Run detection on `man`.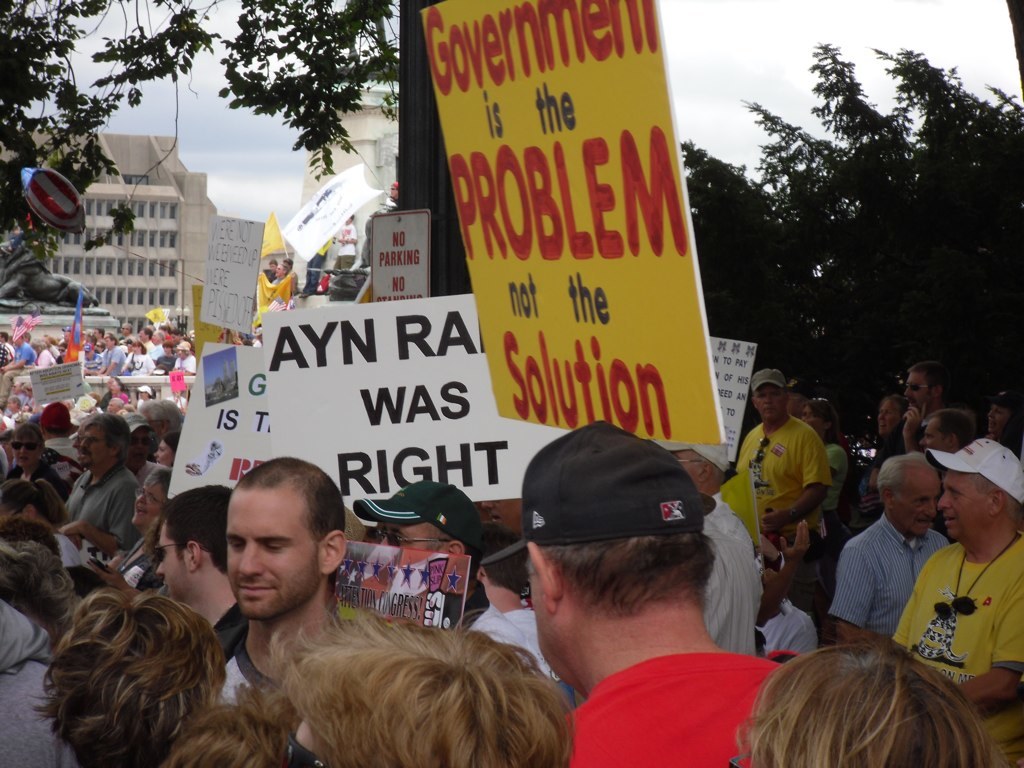
Result: 211/451/350/713.
